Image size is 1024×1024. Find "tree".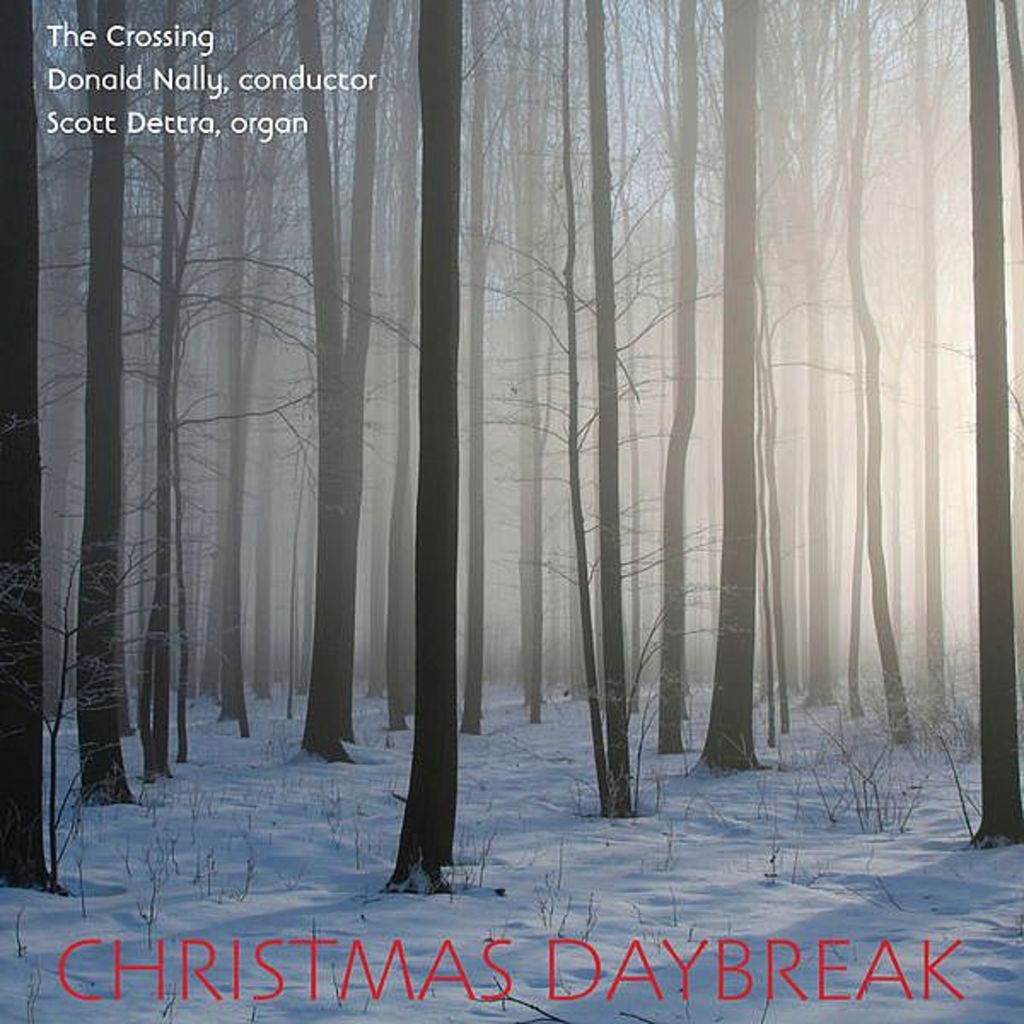
(left=848, top=0, right=916, bottom=748).
